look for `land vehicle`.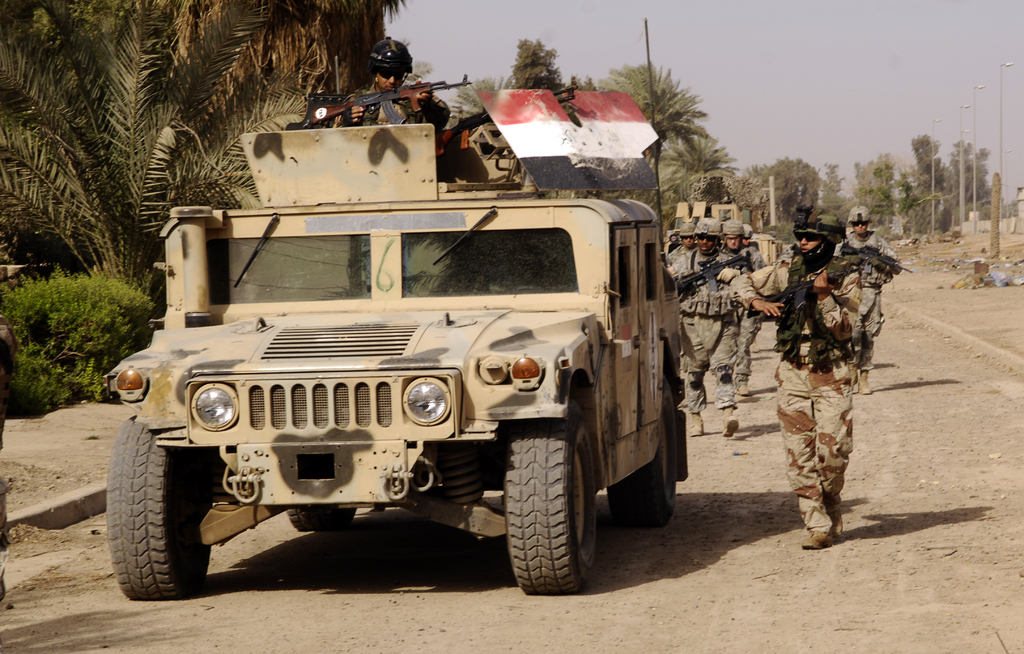
Found: bbox(64, 135, 712, 592).
